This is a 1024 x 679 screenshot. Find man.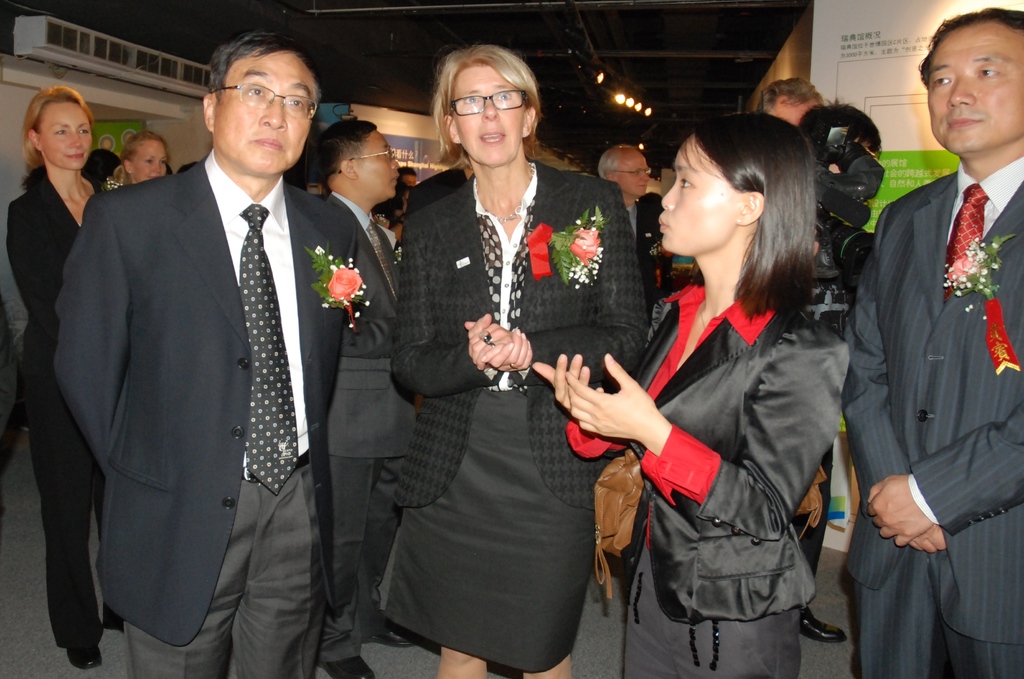
Bounding box: [755,74,826,128].
